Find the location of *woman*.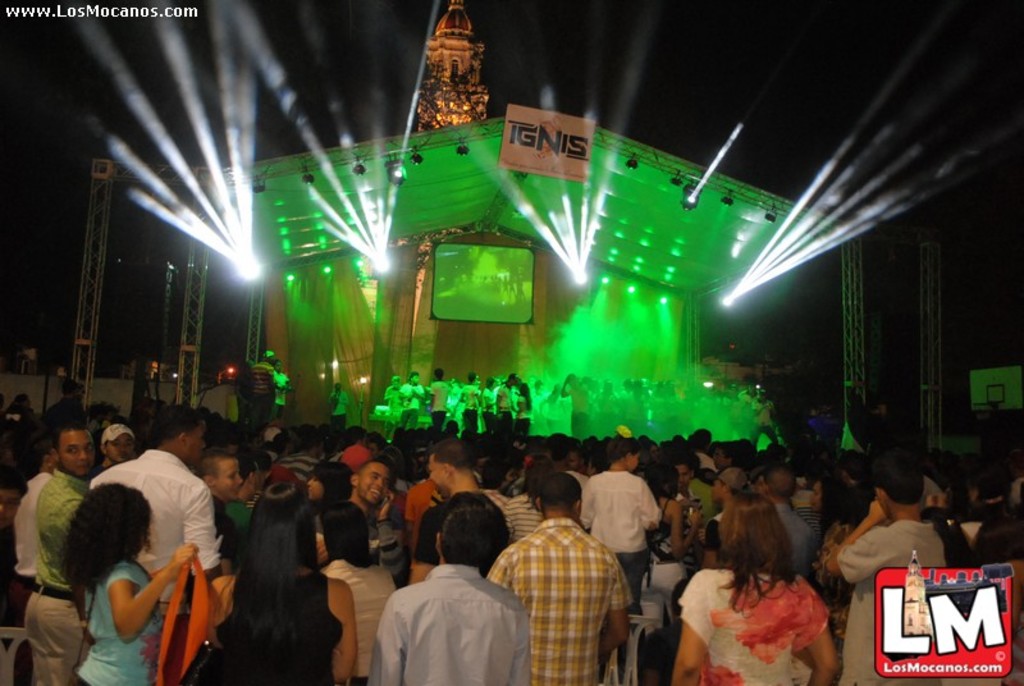
Location: {"left": 47, "top": 481, "right": 193, "bottom": 685}.
